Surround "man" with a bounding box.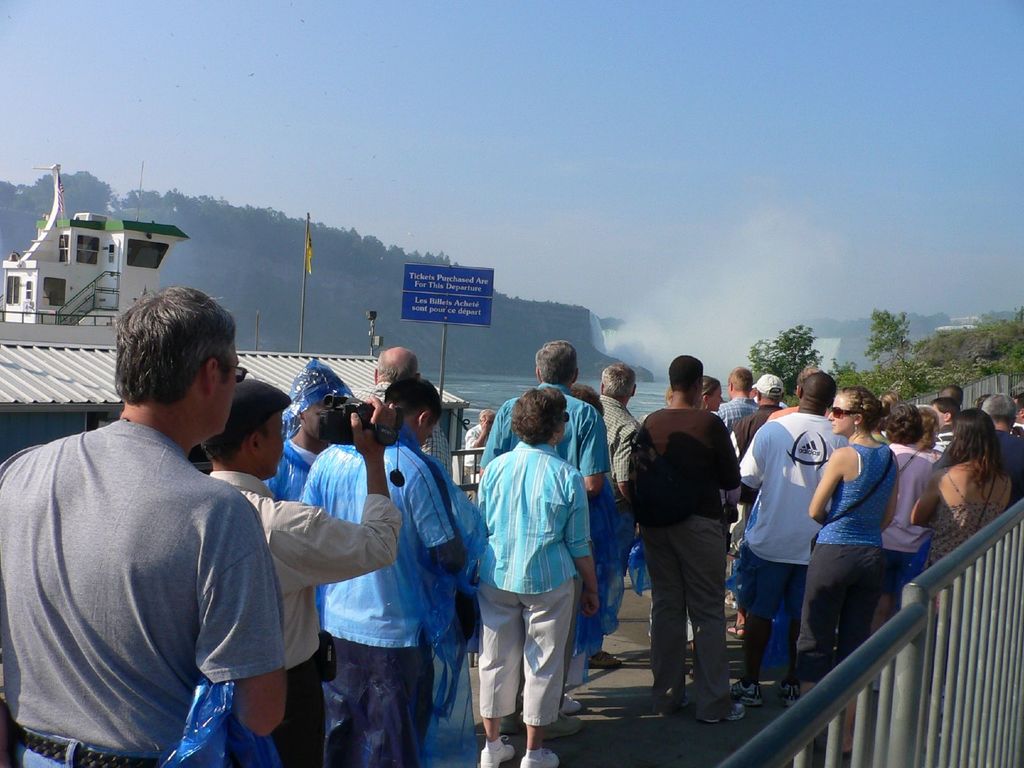
(621, 353, 748, 728).
